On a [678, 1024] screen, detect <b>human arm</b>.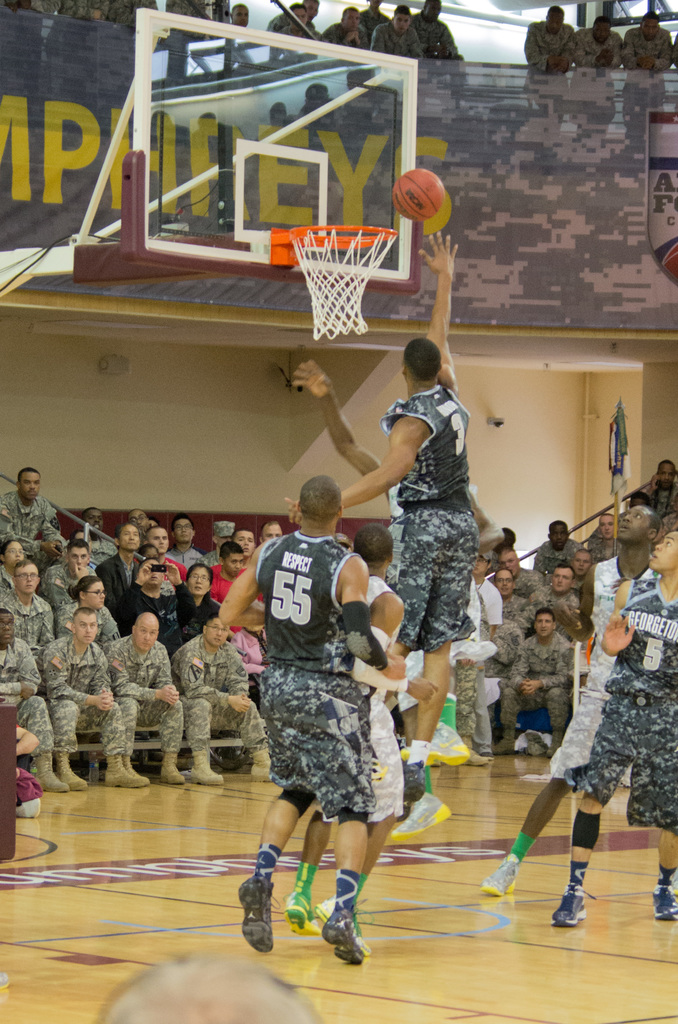
647/30/675/70.
